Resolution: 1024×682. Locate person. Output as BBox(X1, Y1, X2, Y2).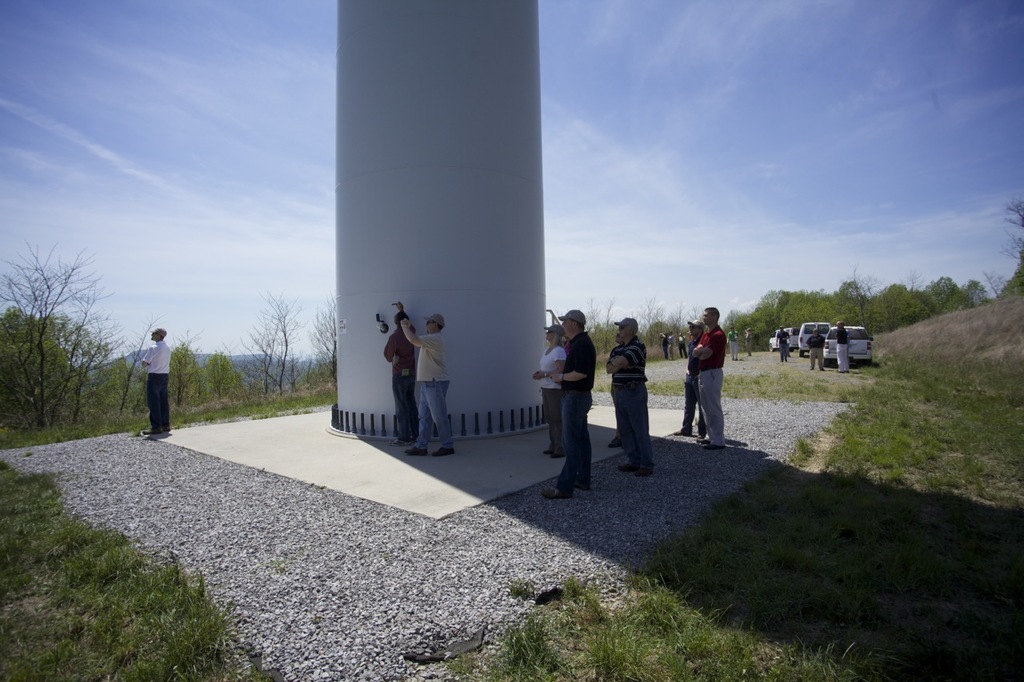
BBox(778, 326, 792, 361).
